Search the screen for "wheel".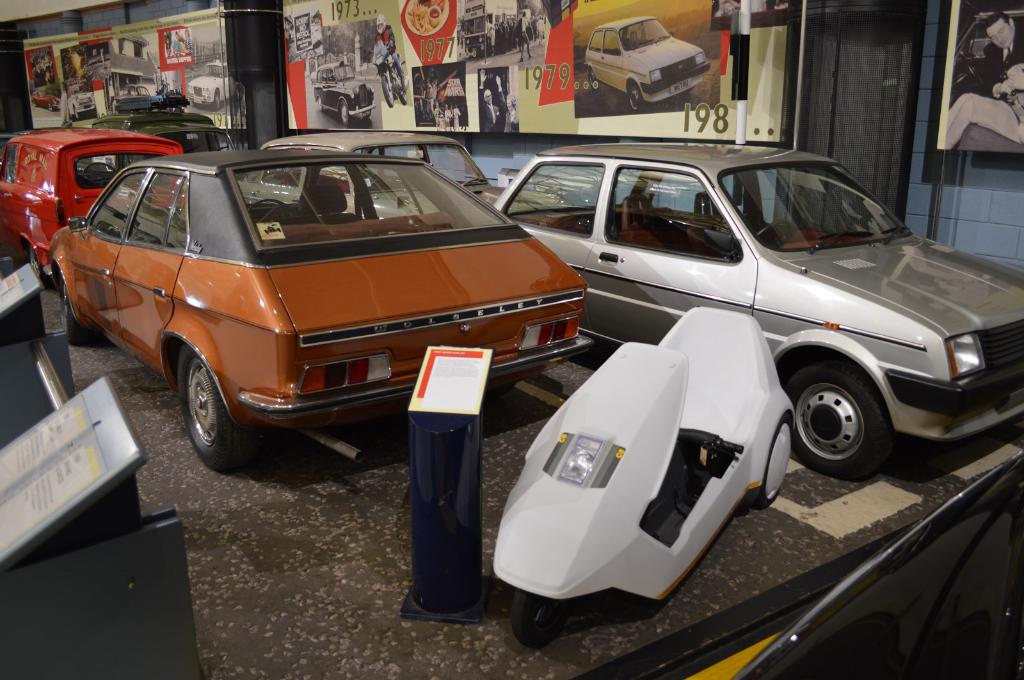
Found at box=[339, 102, 354, 130].
